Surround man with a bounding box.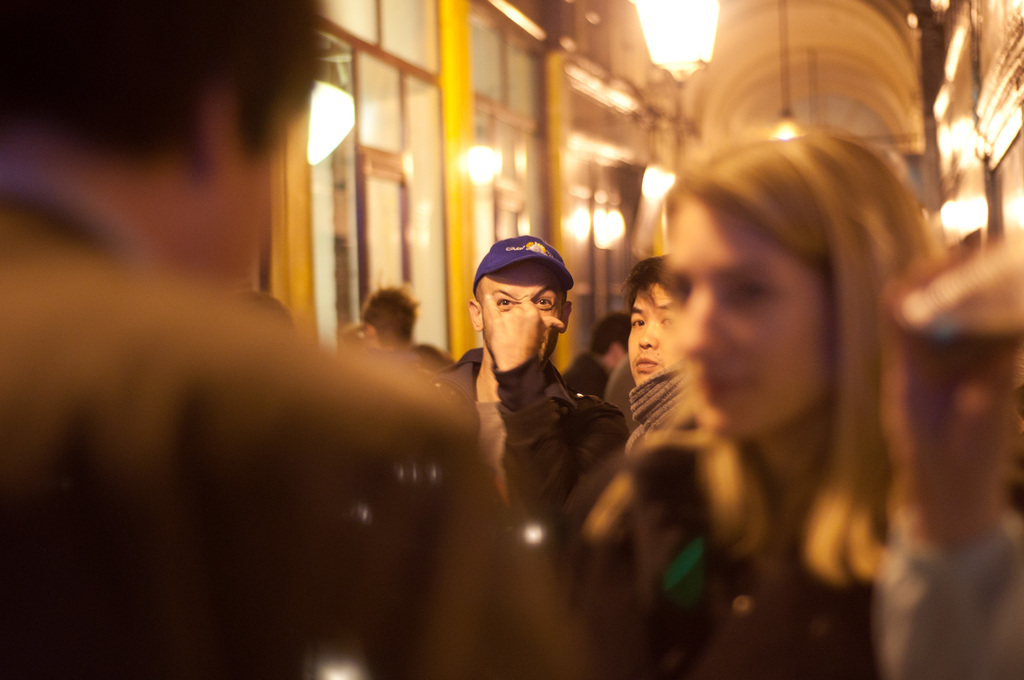
Rect(224, 288, 298, 334).
